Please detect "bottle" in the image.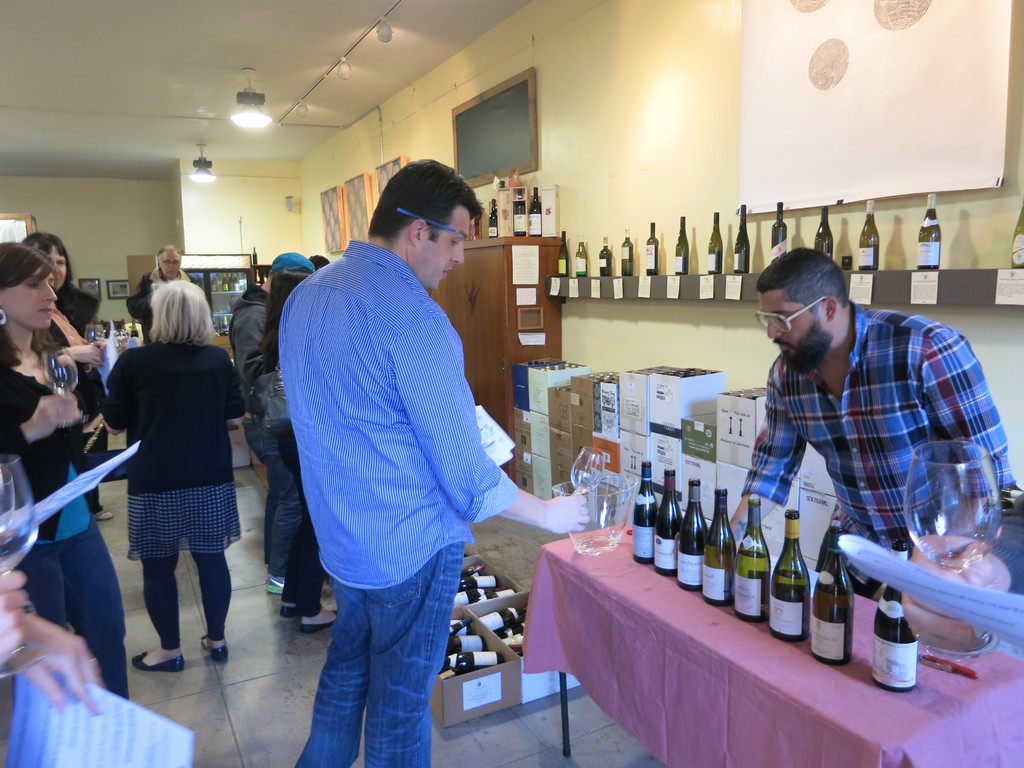
[x1=460, y1=574, x2=494, y2=585].
